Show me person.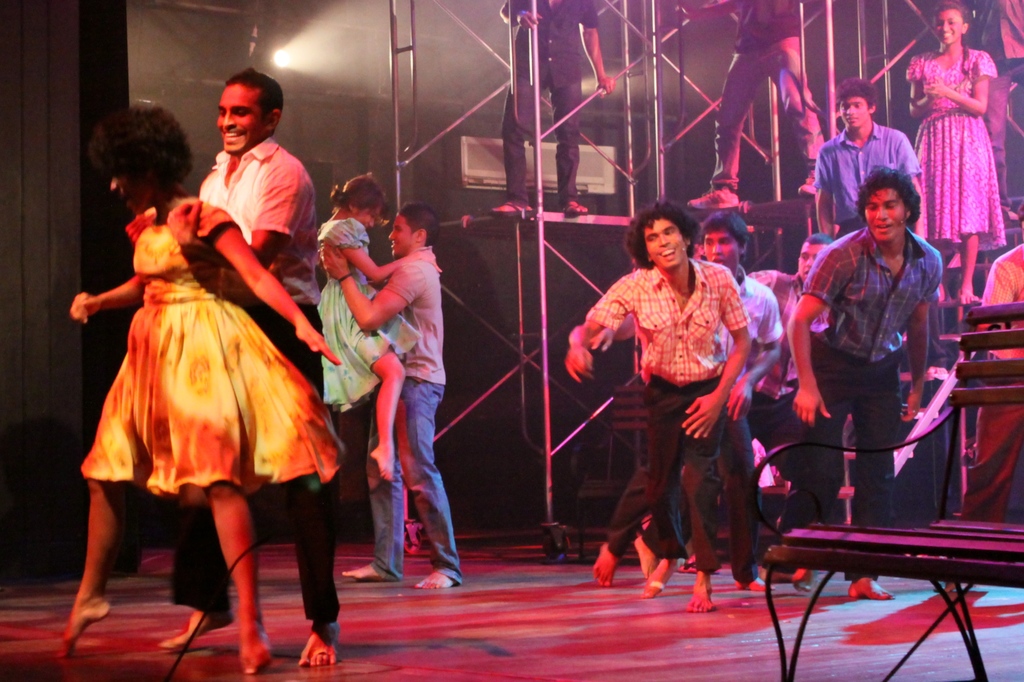
person is here: pyautogui.locateOnScreen(674, 0, 825, 209).
